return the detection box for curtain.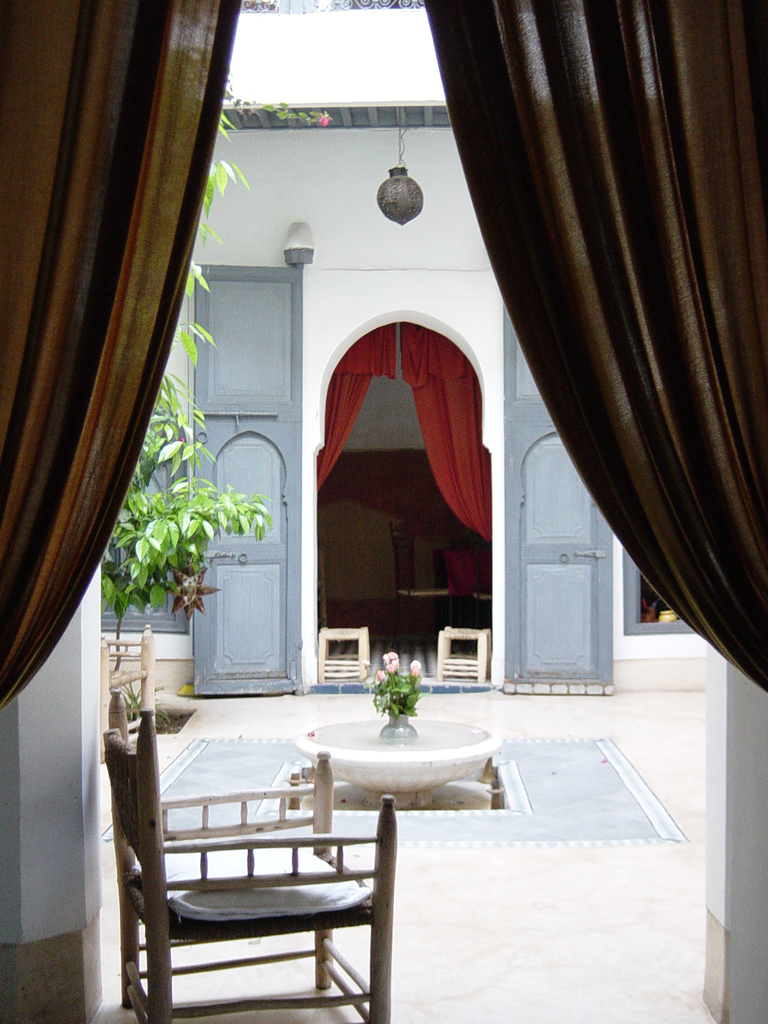
422/0/767/686.
